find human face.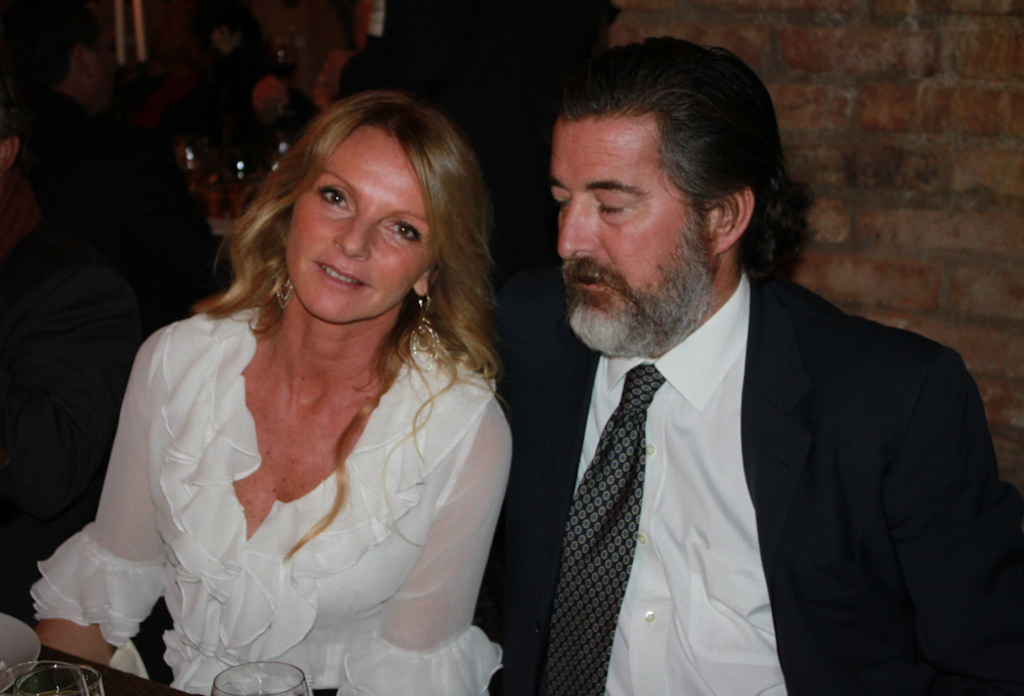
(left=552, top=117, right=708, bottom=332).
